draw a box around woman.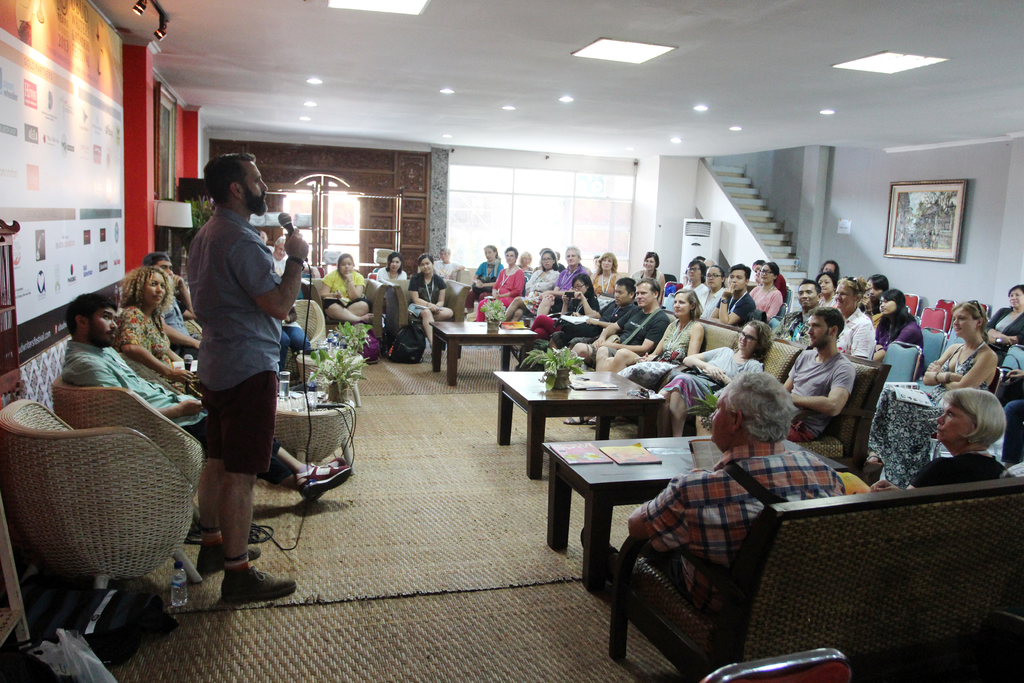
468,243,506,313.
